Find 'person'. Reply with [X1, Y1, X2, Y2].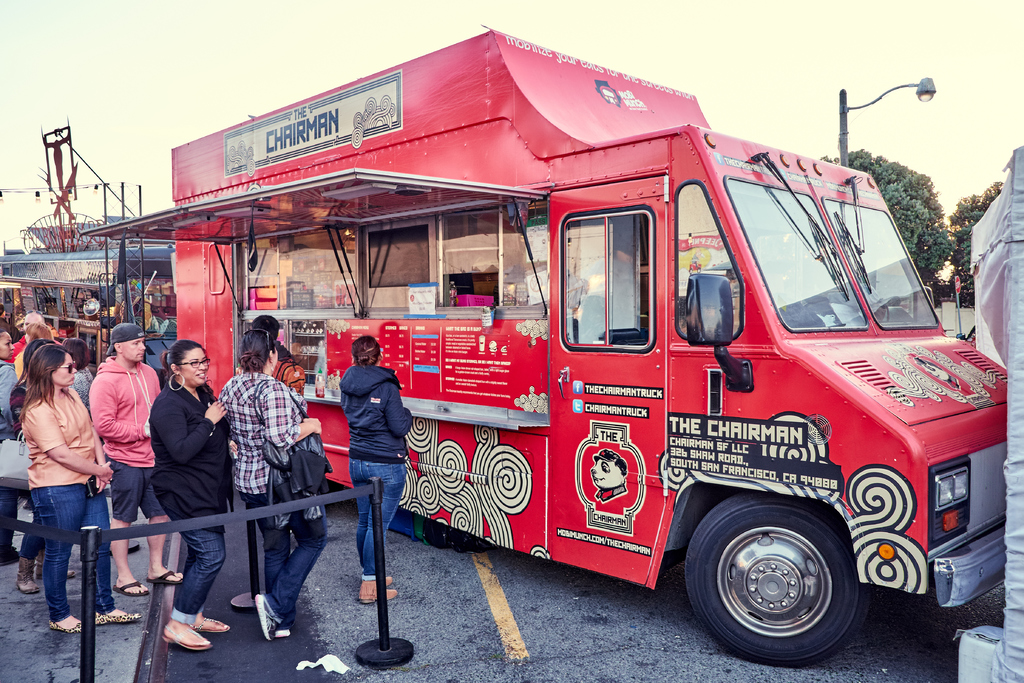
[22, 344, 141, 632].
